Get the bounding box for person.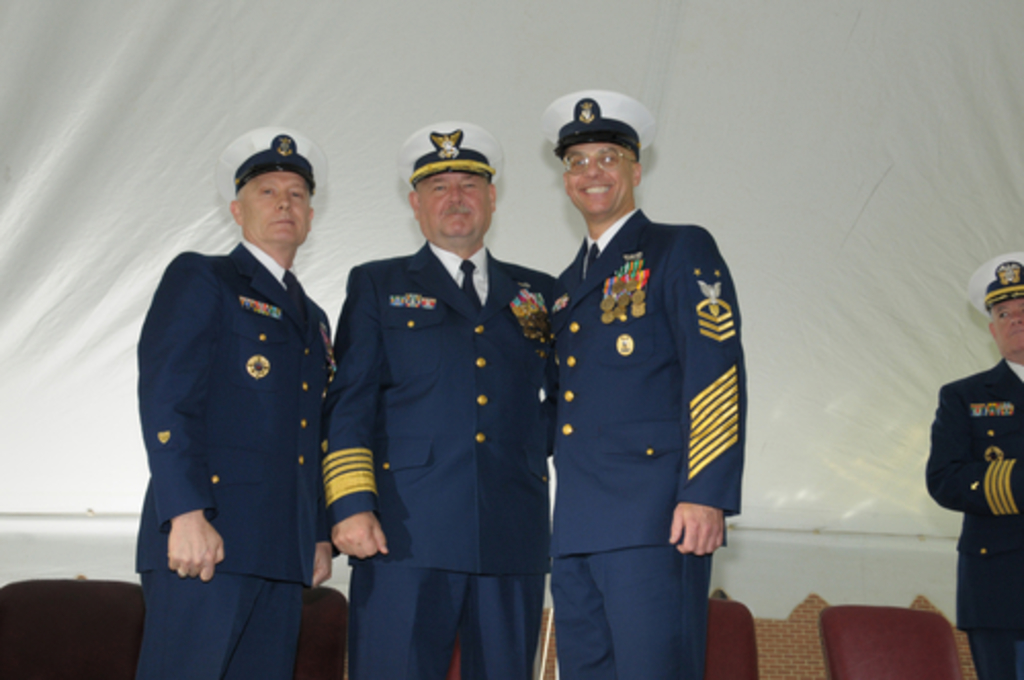
{"left": 319, "top": 115, "right": 561, "bottom": 678}.
